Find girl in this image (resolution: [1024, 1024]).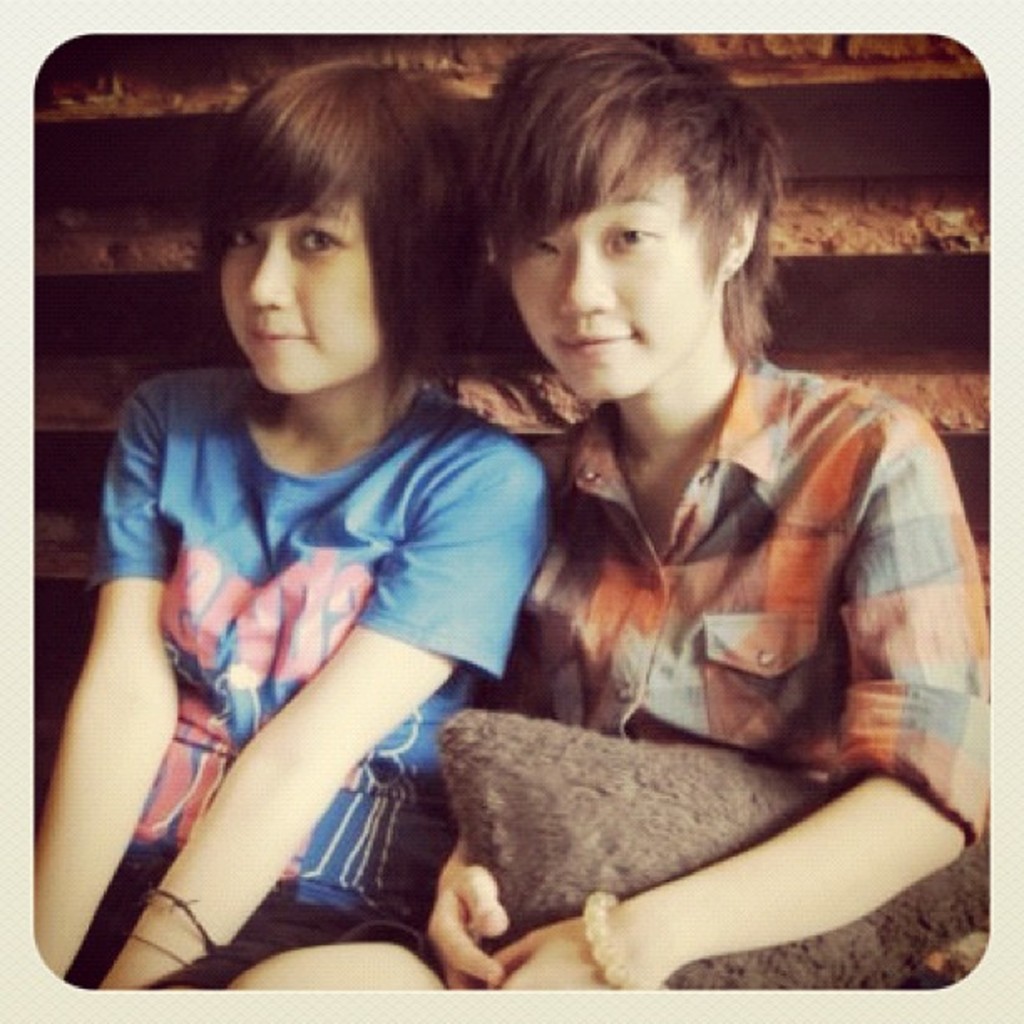
231, 32, 989, 991.
